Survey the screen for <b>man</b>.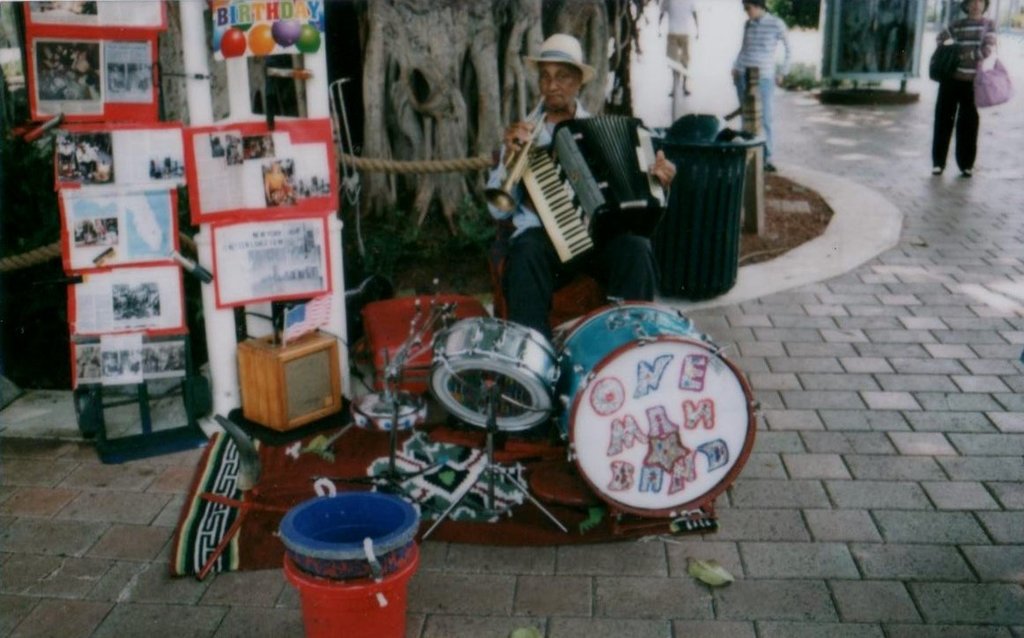
Survey found: l=484, t=33, r=672, b=335.
